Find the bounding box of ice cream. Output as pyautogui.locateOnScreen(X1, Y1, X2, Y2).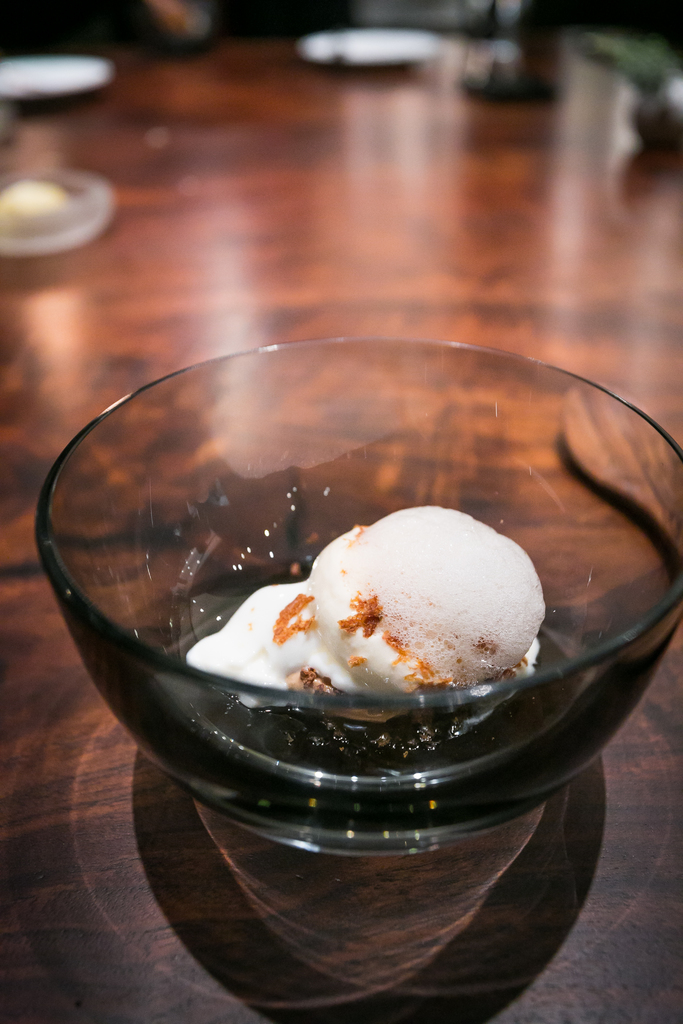
pyautogui.locateOnScreen(172, 499, 550, 755).
